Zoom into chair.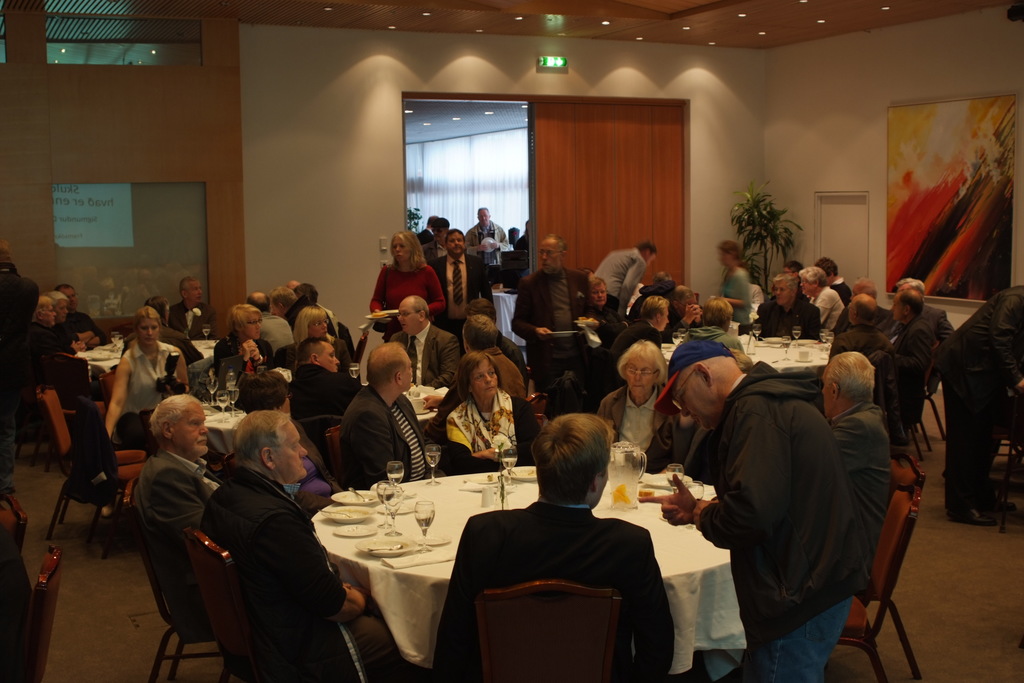
Zoom target: (left=914, top=373, right=950, bottom=452).
